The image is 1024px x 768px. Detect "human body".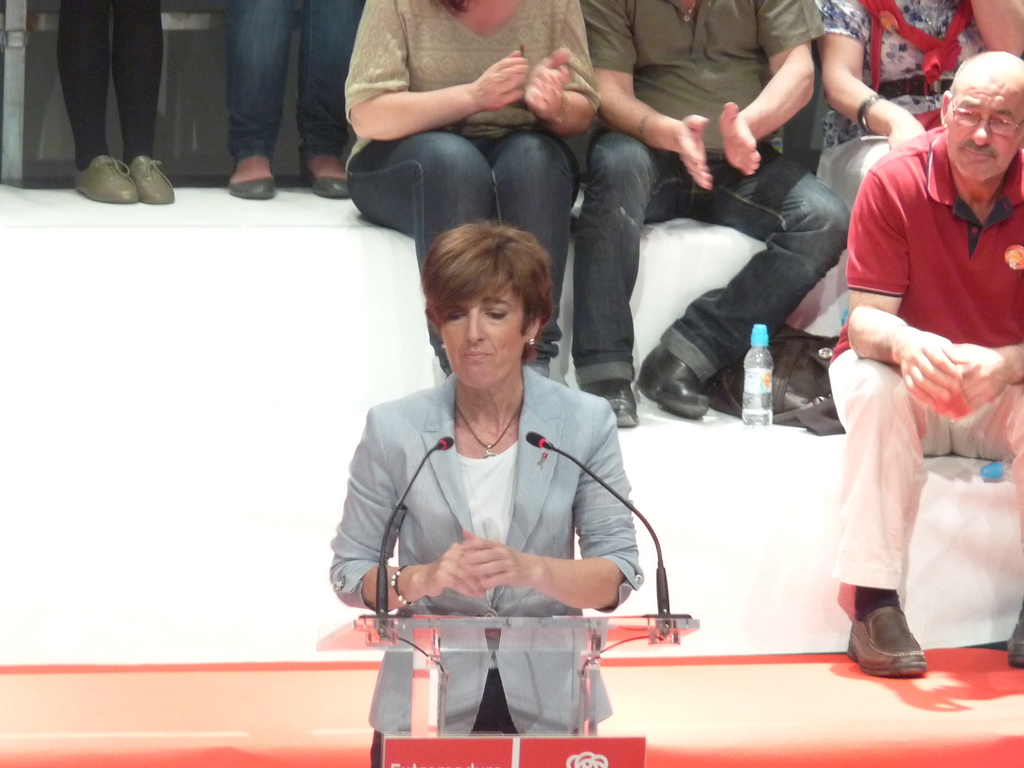
Detection: 790:37:1003:694.
